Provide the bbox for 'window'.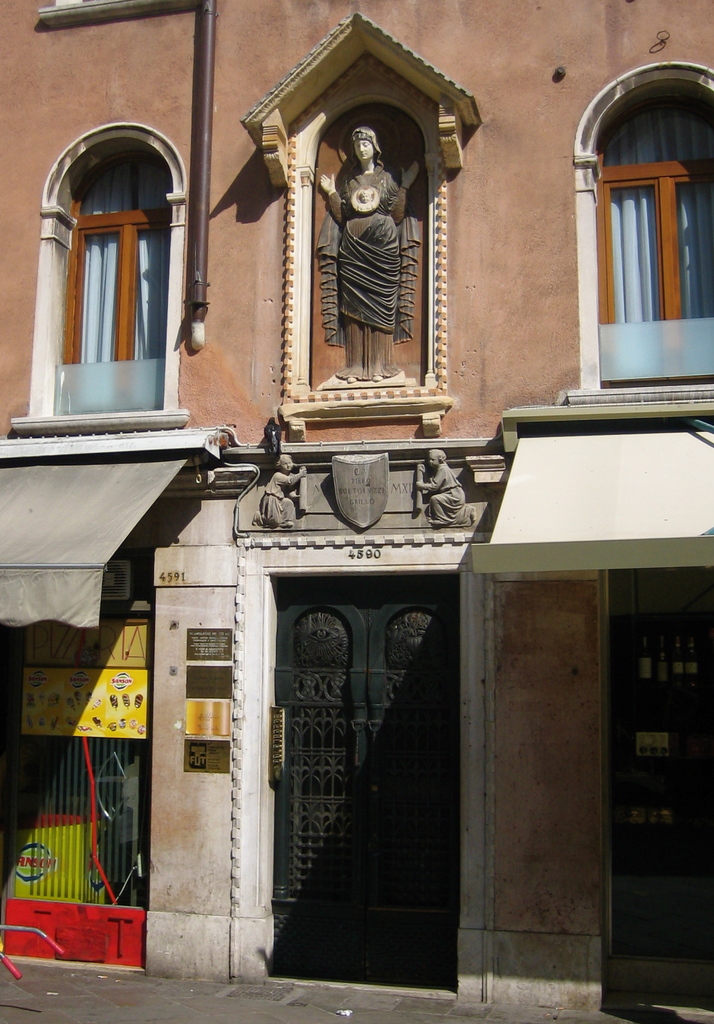
(566,66,713,412).
